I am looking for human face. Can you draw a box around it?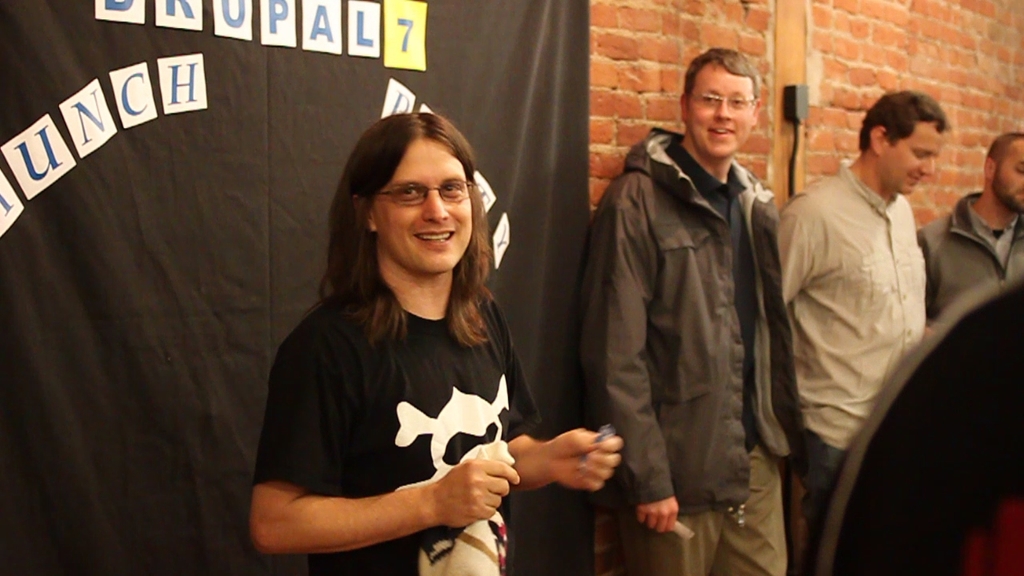
Sure, the bounding box is [990,140,1021,210].
